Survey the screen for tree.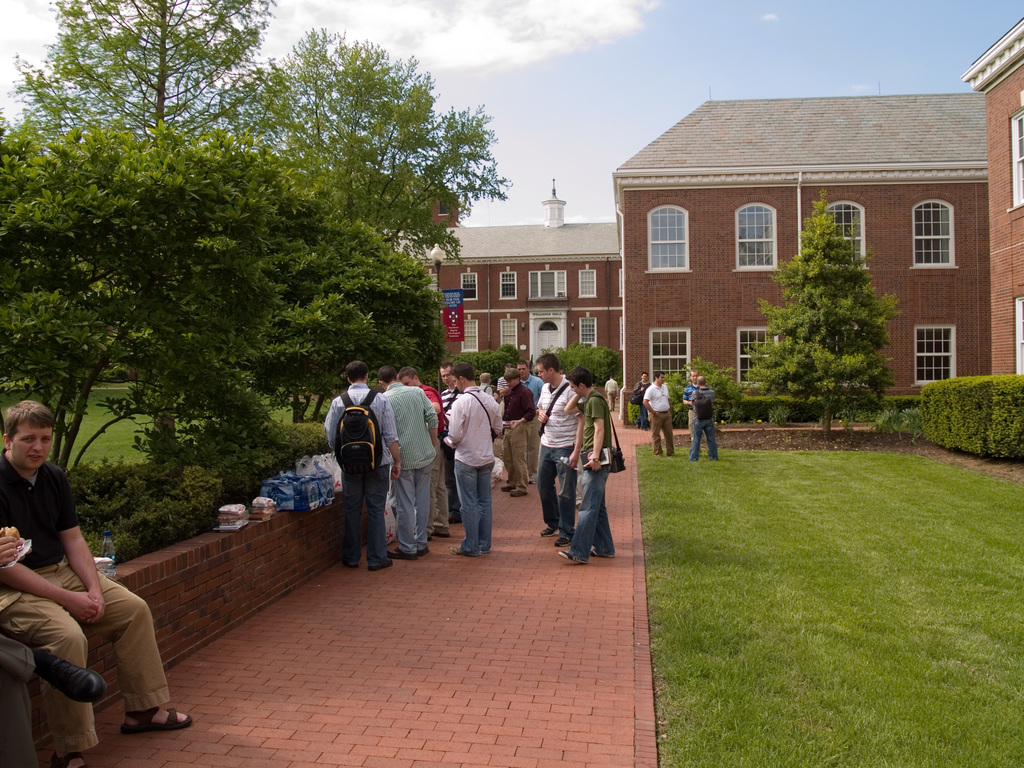
Survey found: 0,127,338,479.
